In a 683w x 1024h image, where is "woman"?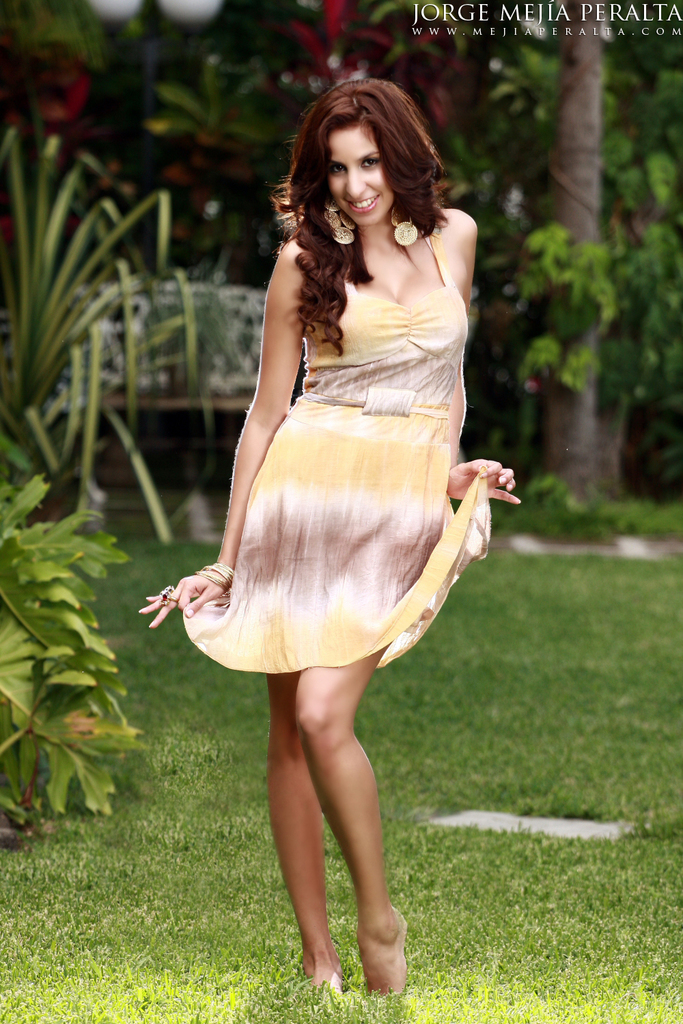
detection(138, 77, 523, 1004).
